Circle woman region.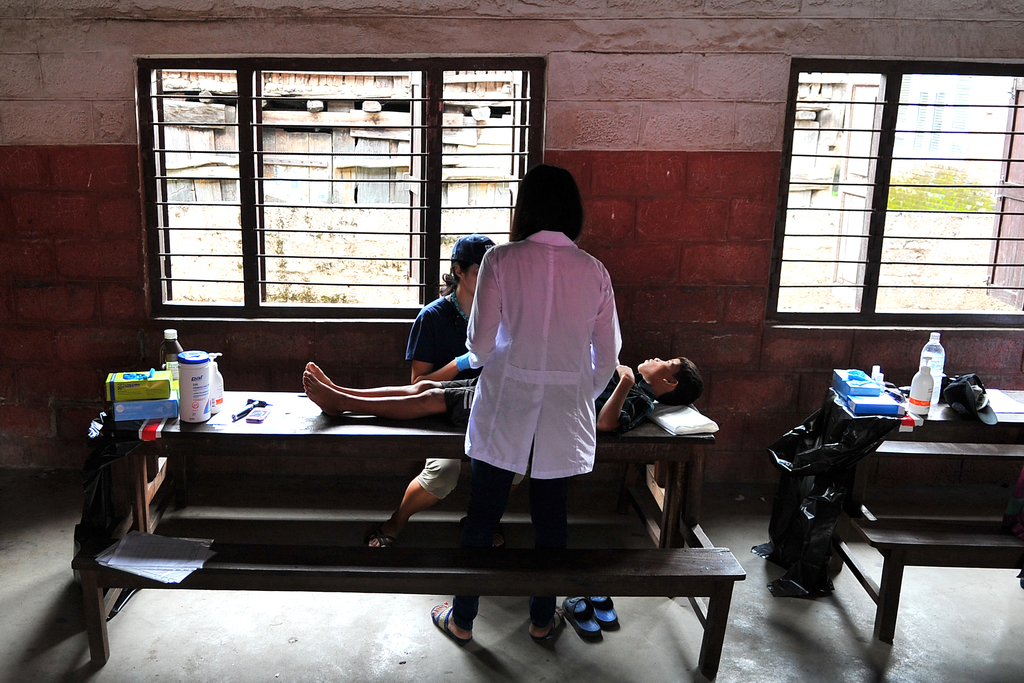
Region: BBox(444, 164, 634, 575).
